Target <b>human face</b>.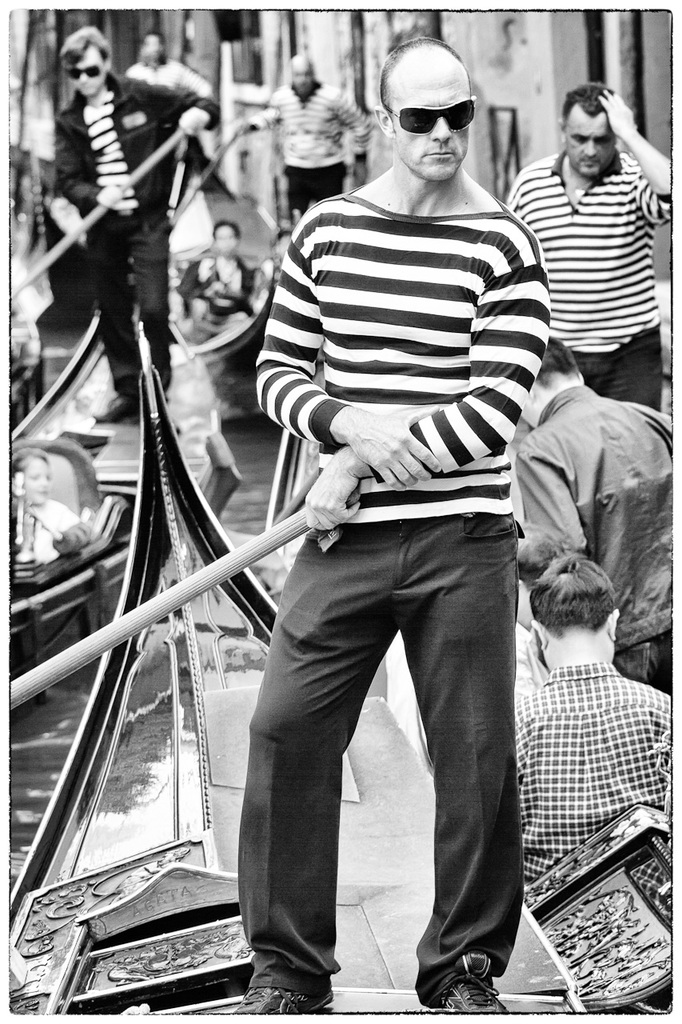
Target region: <bbox>568, 106, 615, 185</bbox>.
